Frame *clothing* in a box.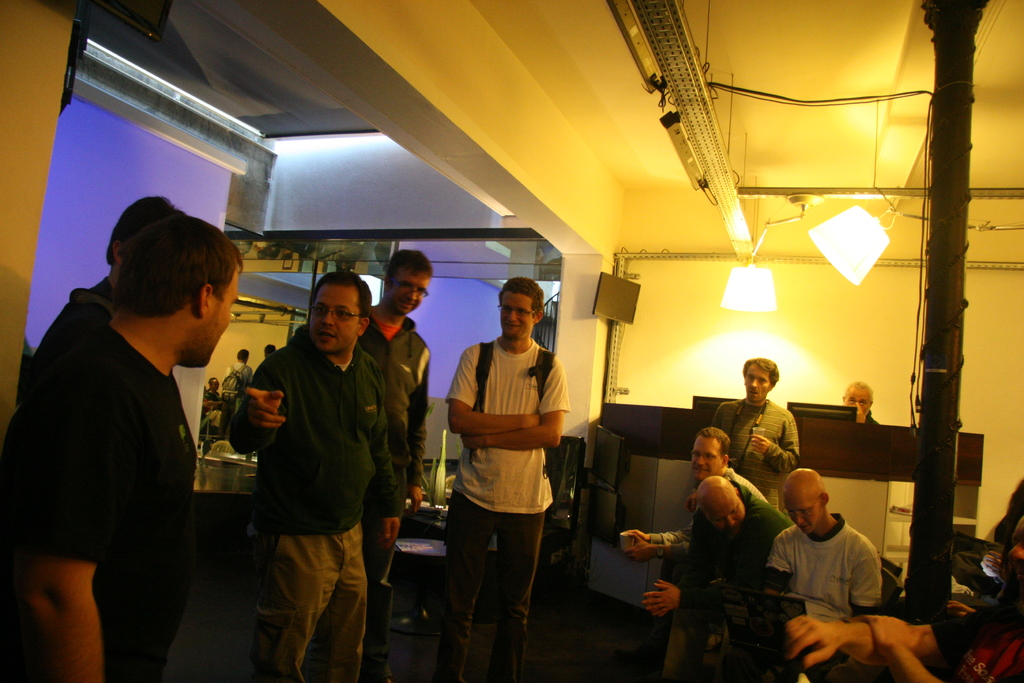
l=350, t=307, r=429, b=598.
